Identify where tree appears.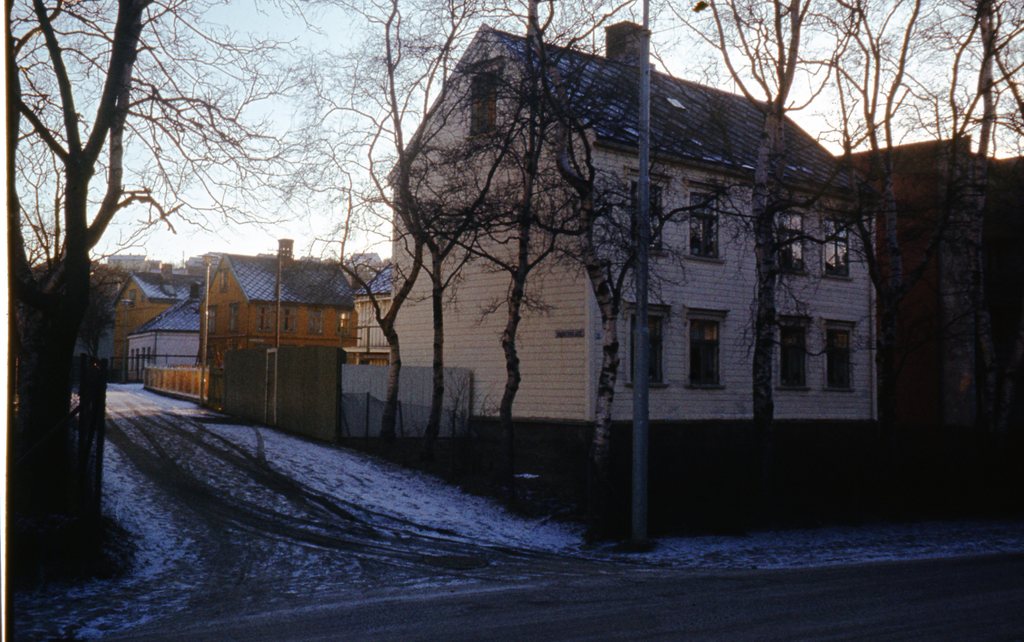
Appears at pyautogui.locateOnScreen(3, 0, 348, 534).
